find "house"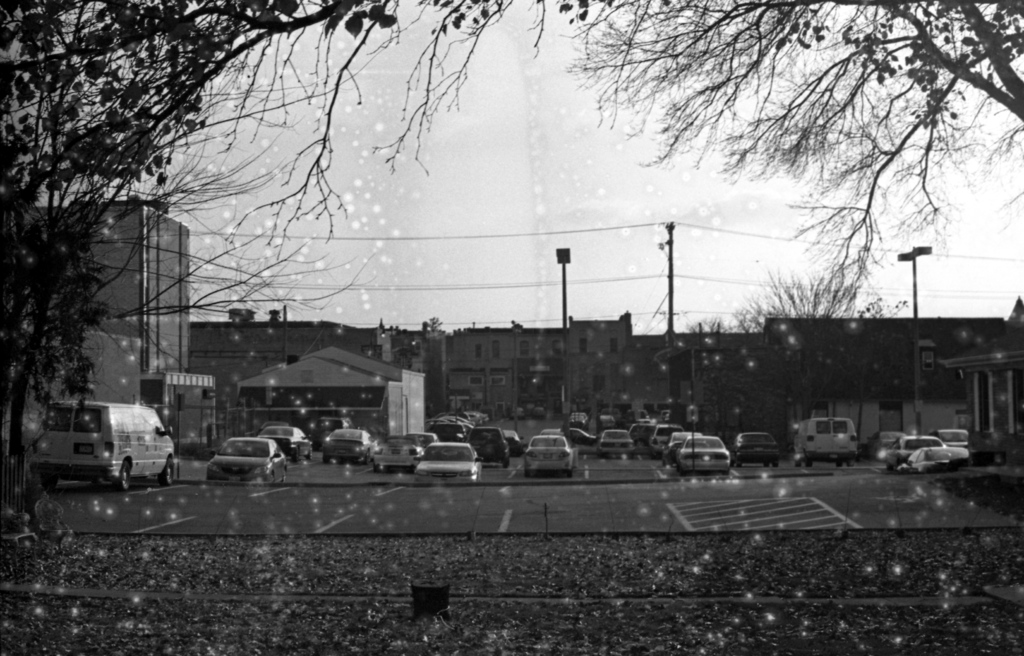
rect(765, 312, 1023, 445)
